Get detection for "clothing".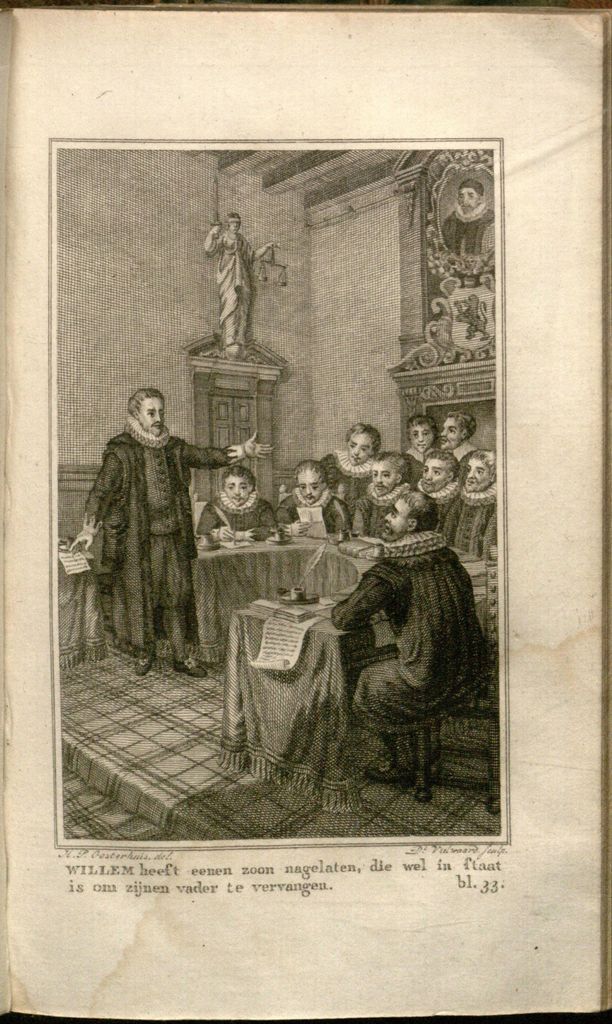
Detection: 453:440:479:480.
